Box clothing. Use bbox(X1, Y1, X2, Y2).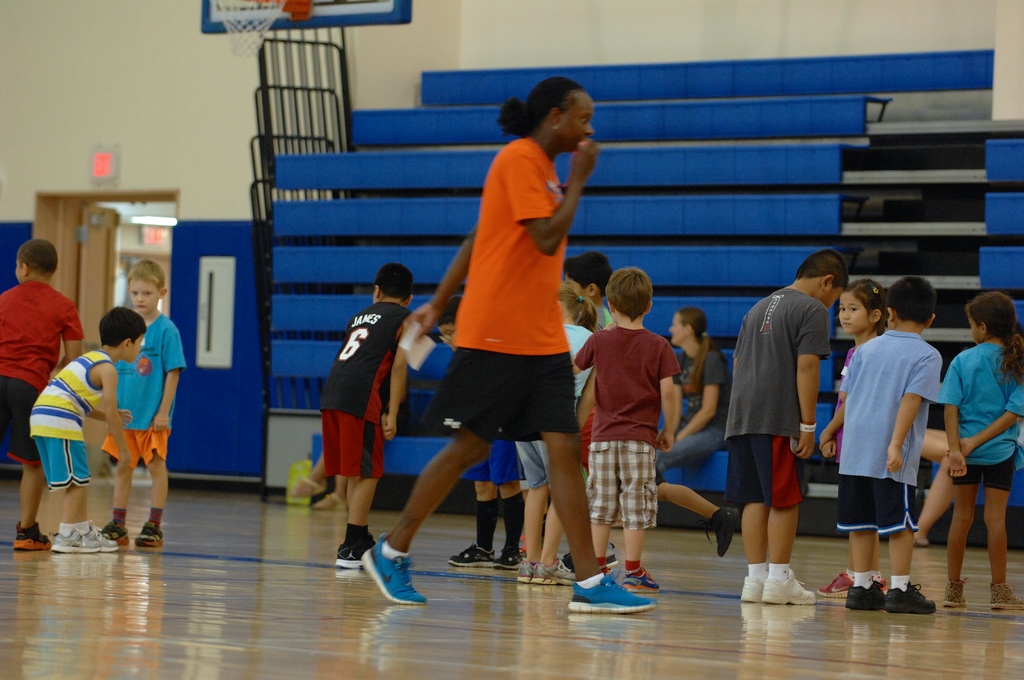
bbox(0, 278, 86, 465).
